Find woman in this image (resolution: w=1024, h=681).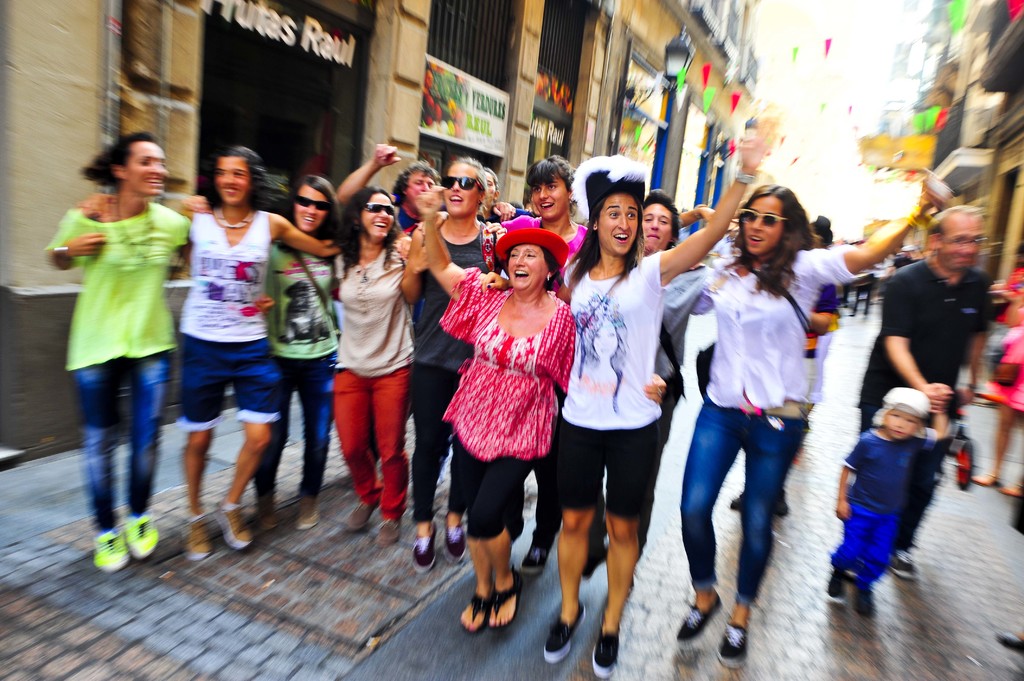
{"left": 468, "top": 119, "right": 777, "bottom": 675}.
